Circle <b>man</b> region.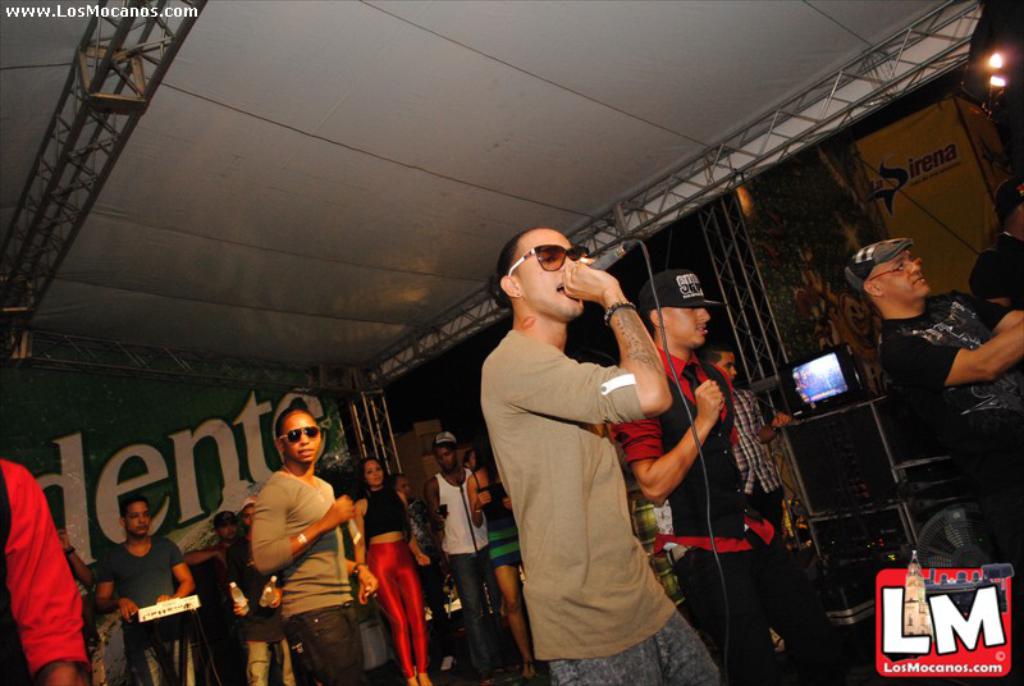
Region: [left=96, top=493, right=192, bottom=685].
